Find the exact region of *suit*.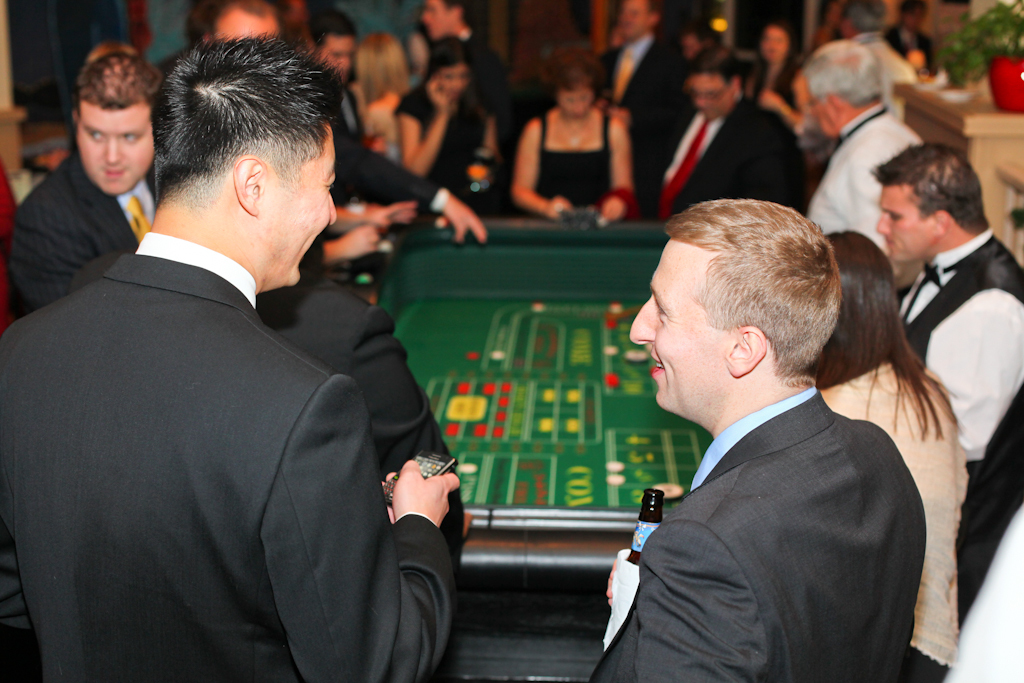
Exact region: x1=337, y1=88, x2=450, y2=223.
